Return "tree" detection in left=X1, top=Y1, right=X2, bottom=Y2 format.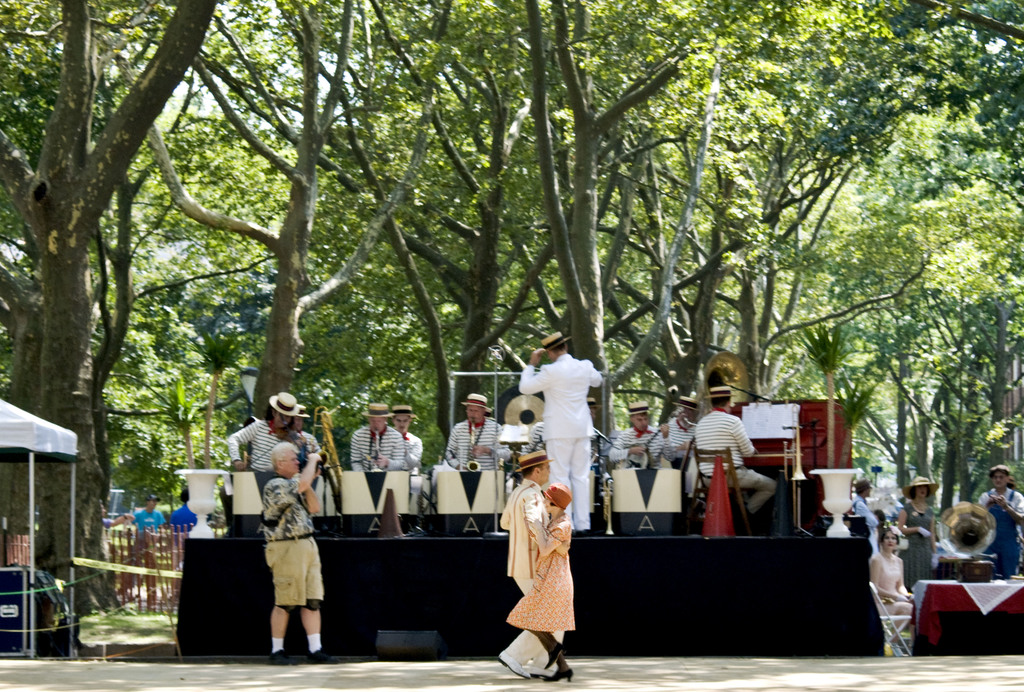
left=493, top=0, right=675, bottom=519.
